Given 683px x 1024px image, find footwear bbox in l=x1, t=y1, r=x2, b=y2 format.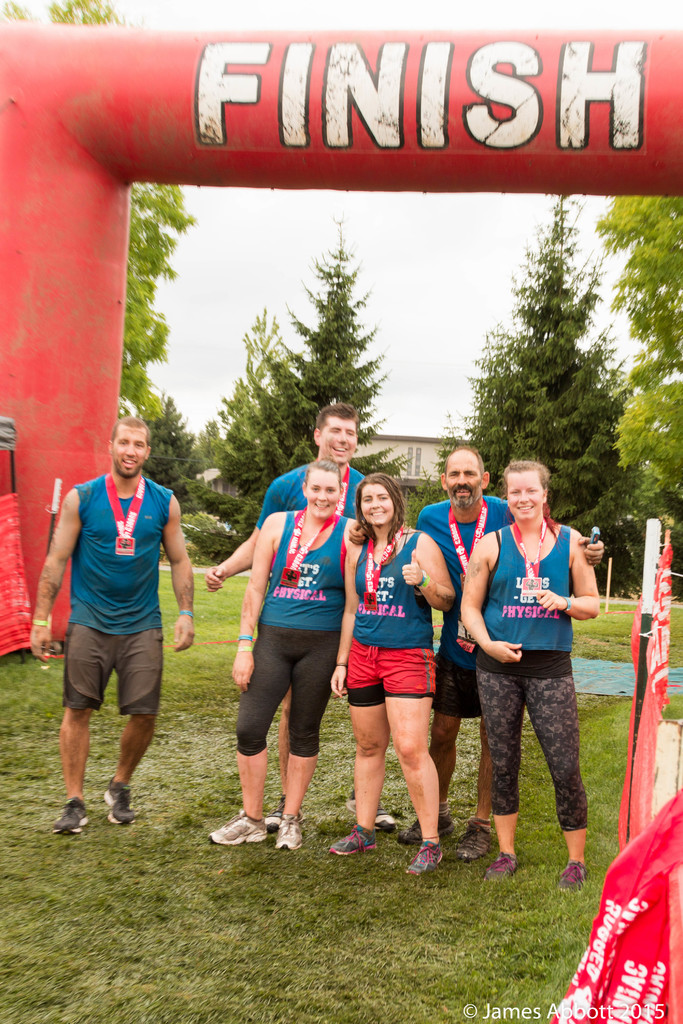
l=453, t=822, r=500, b=862.
